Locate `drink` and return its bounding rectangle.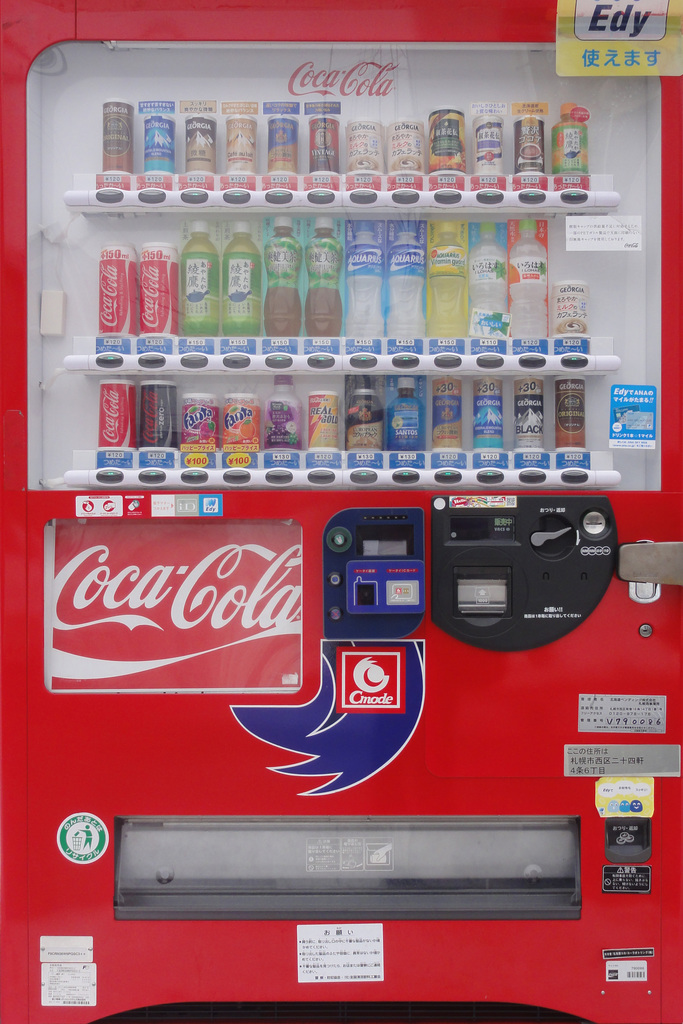
429:234:464:339.
